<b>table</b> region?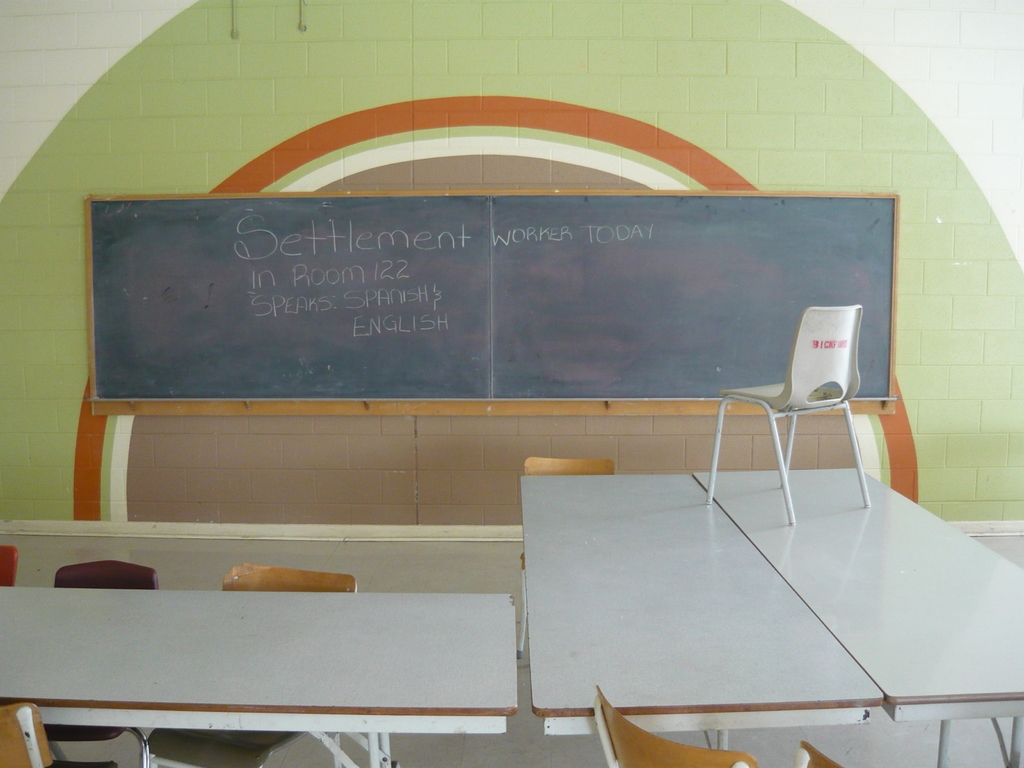
x1=521 y1=467 x2=880 y2=746
